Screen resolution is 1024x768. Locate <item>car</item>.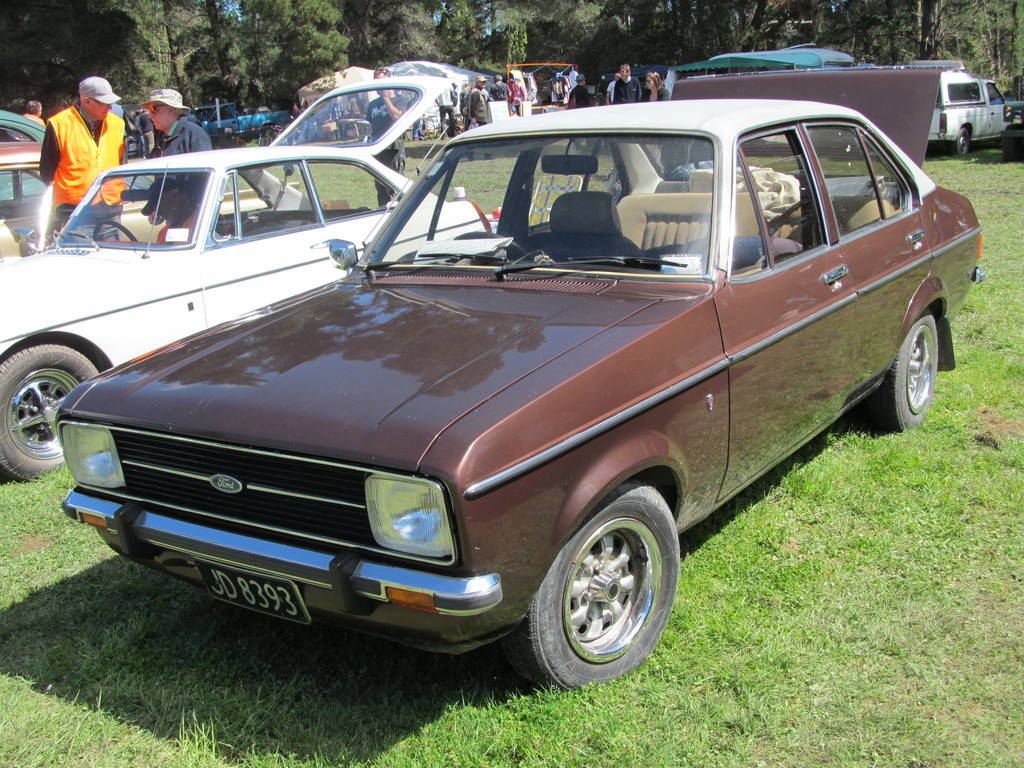
region(0, 73, 493, 482).
